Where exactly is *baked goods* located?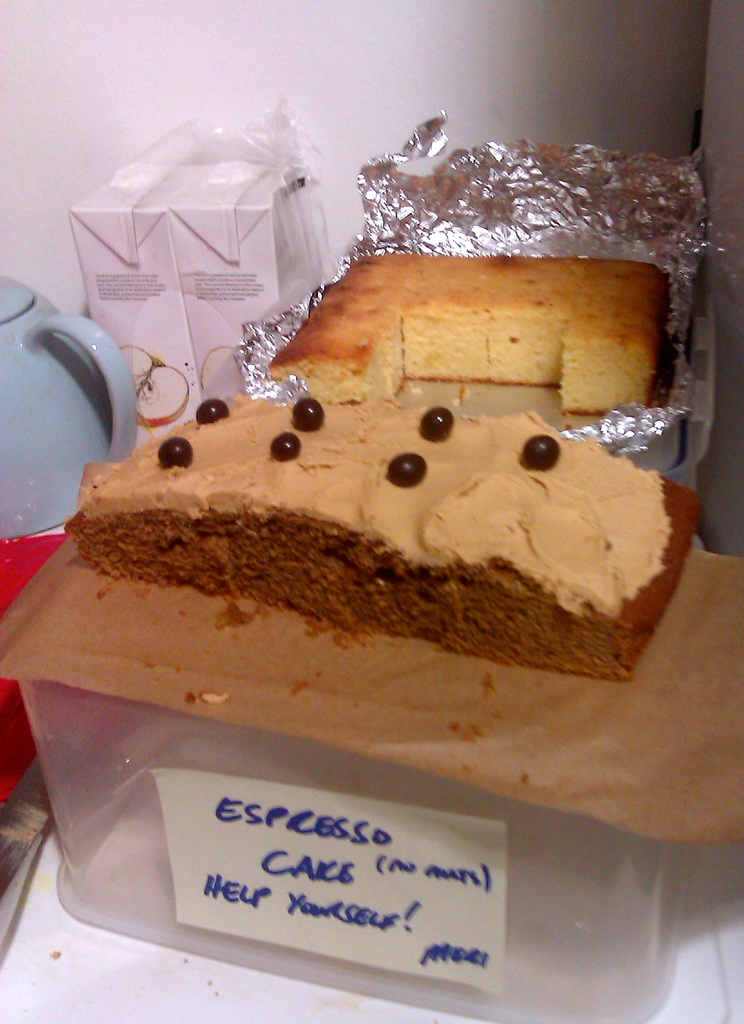
Its bounding box is l=69, t=400, r=700, b=680.
